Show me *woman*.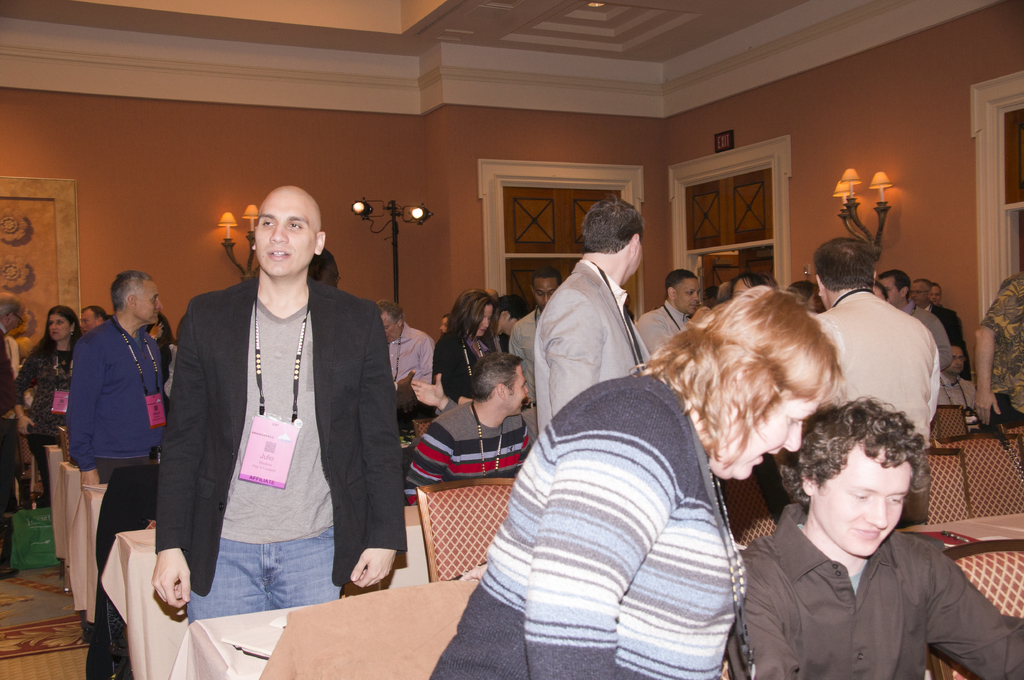
*woman* is here: (434, 287, 500, 420).
